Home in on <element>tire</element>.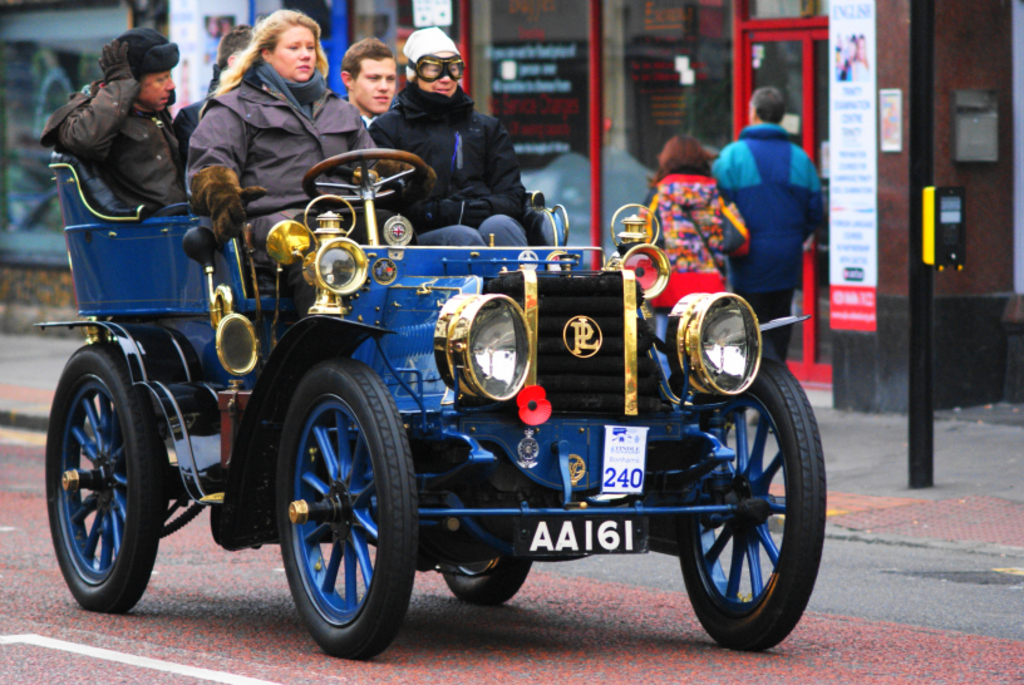
Homed in at {"x1": 430, "y1": 553, "x2": 538, "y2": 607}.
